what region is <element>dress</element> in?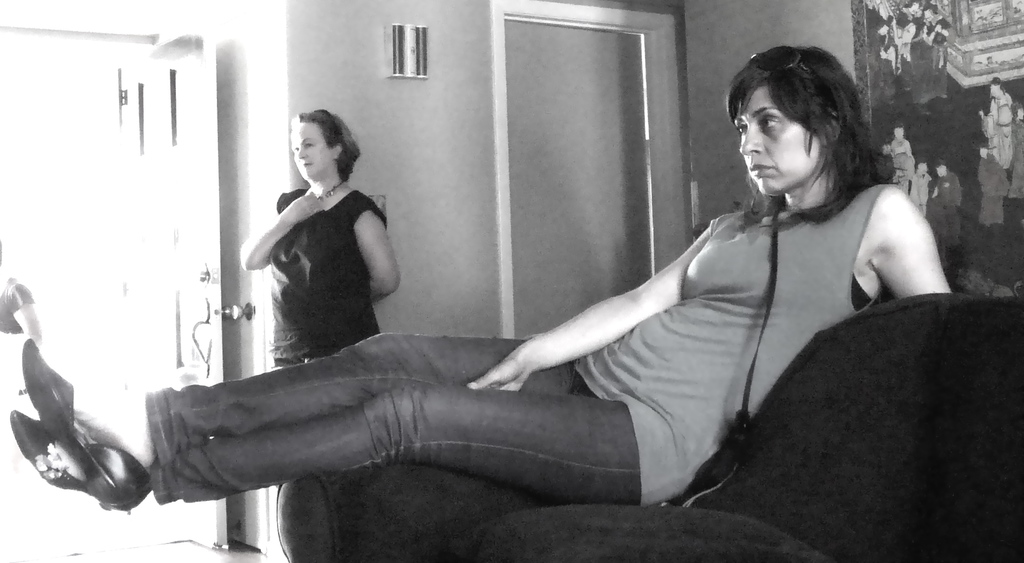
bbox(271, 191, 391, 365).
